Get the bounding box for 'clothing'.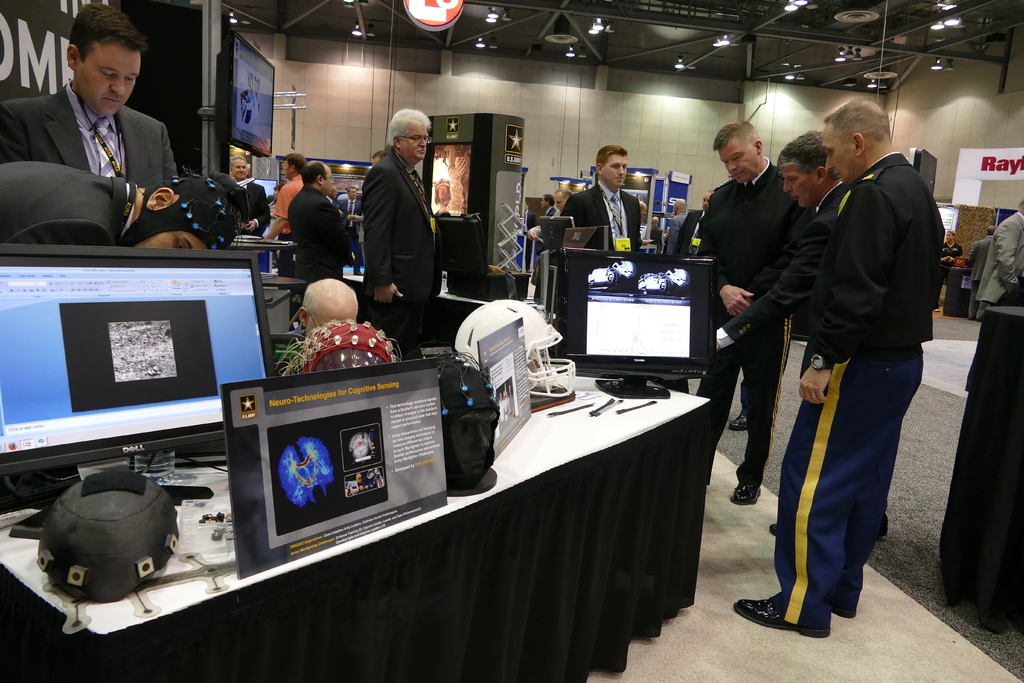
(975, 207, 1023, 324).
